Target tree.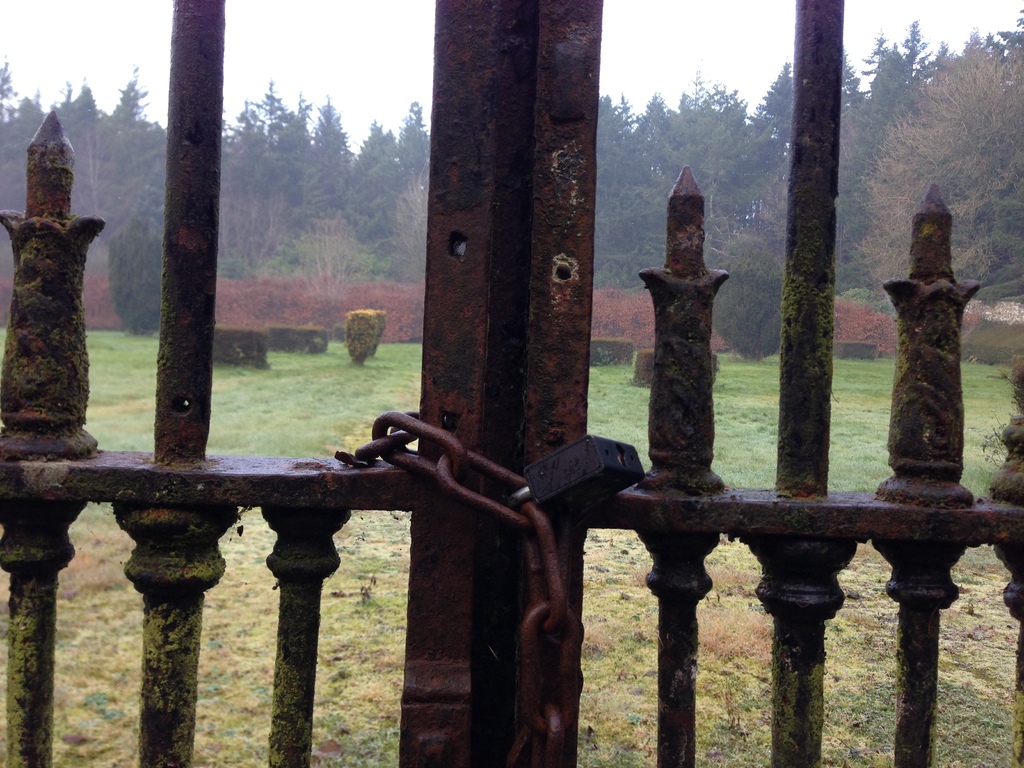
Target region: <bbox>748, 59, 790, 162</bbox>.
